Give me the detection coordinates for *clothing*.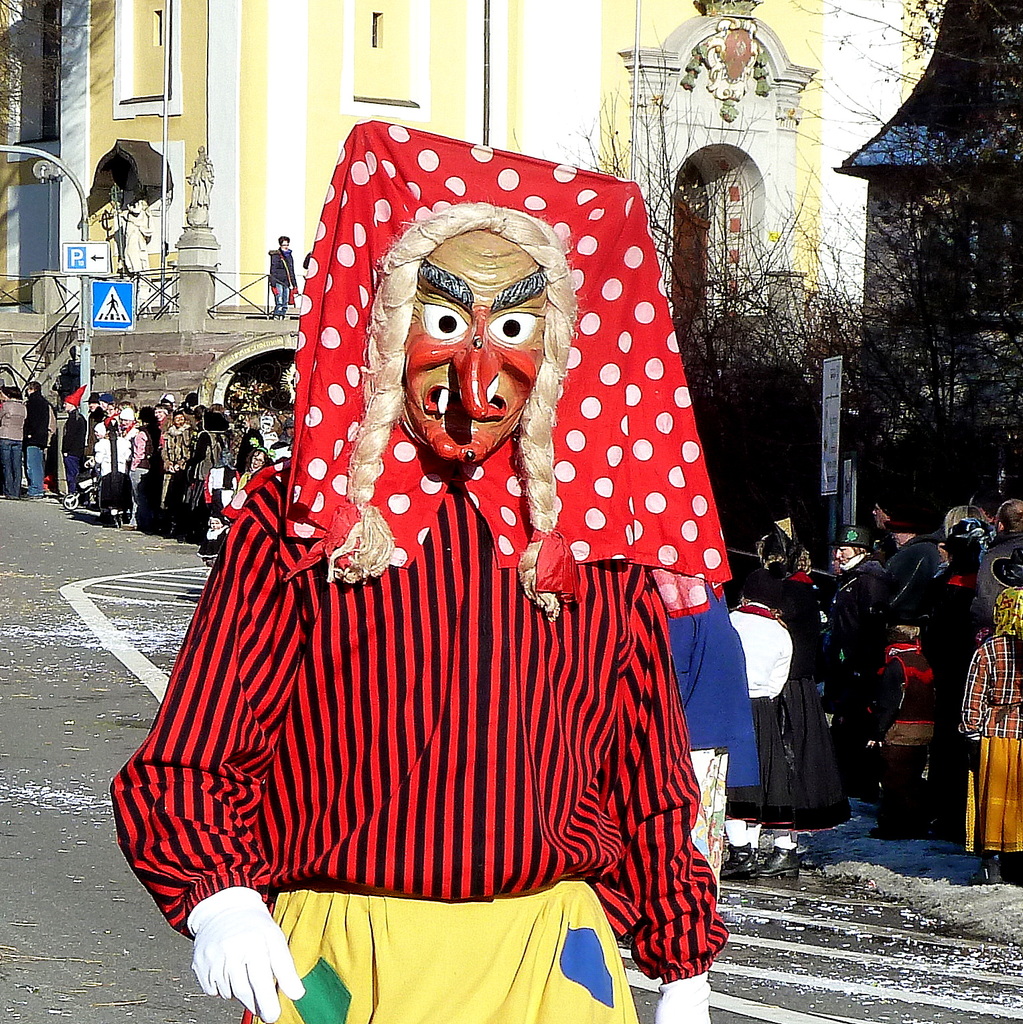
[left=36, top=387, right=785, bottom=1023].
